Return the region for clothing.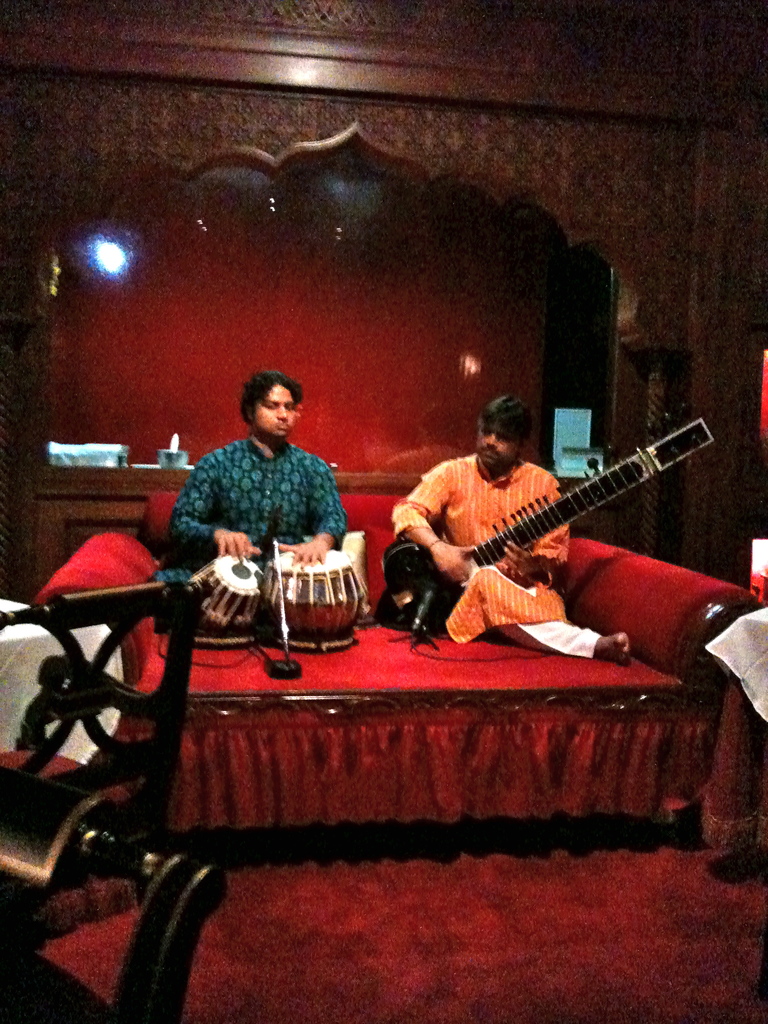
701,601,767,727.
